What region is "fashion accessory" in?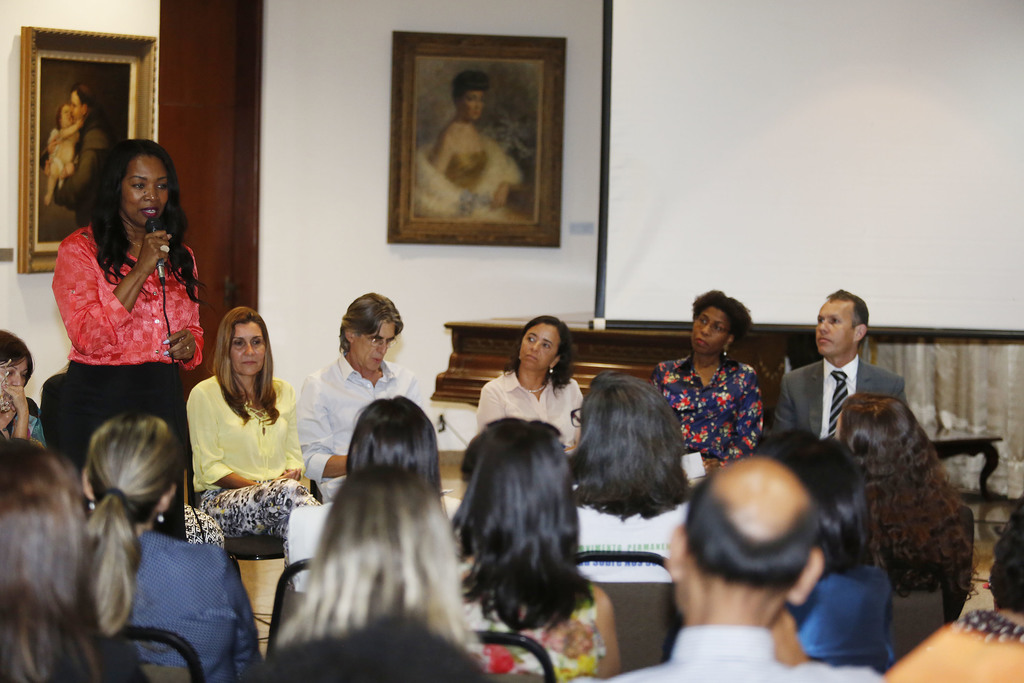
[721,345,730,358].
